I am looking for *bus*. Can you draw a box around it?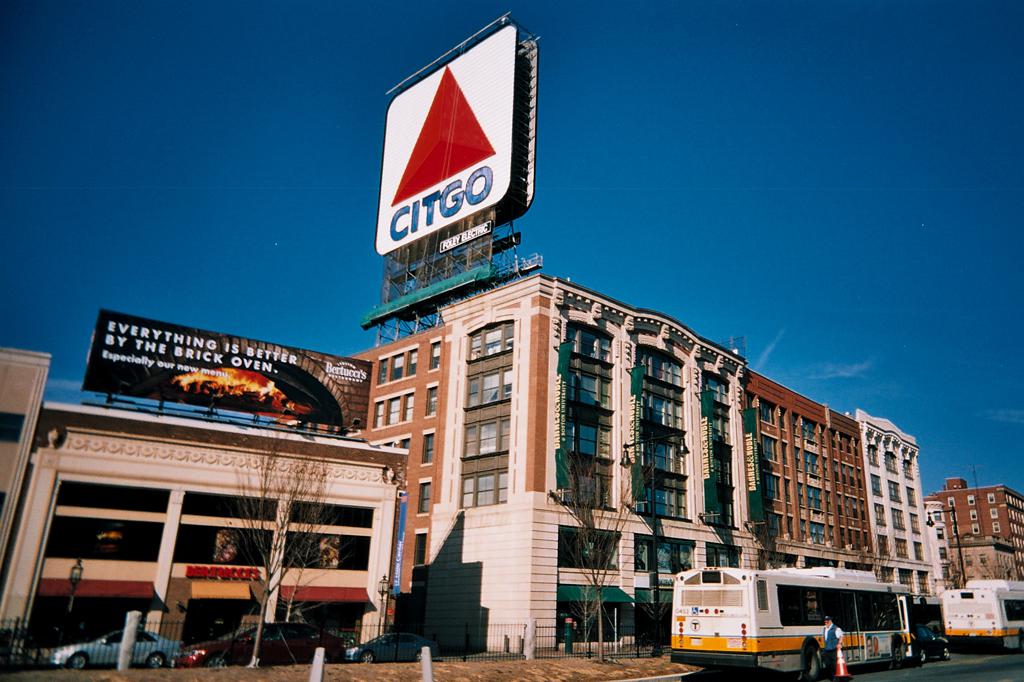
Sure, the bounding box is bbox=(943, 580, 1023, 649).
